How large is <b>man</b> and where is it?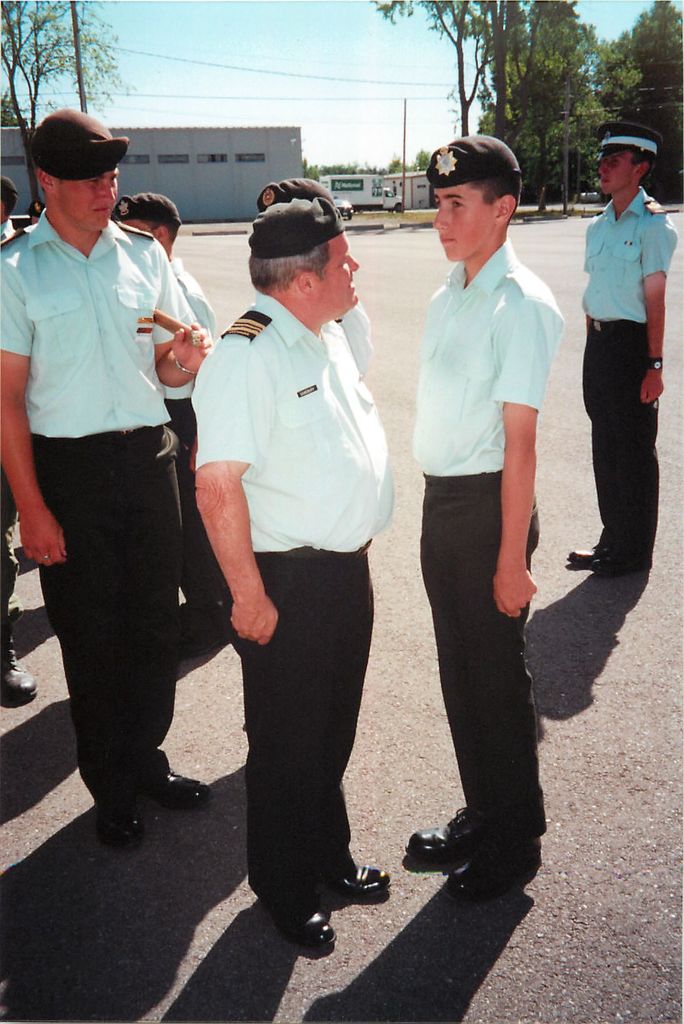
Bounding box: 173,177,409,925.
